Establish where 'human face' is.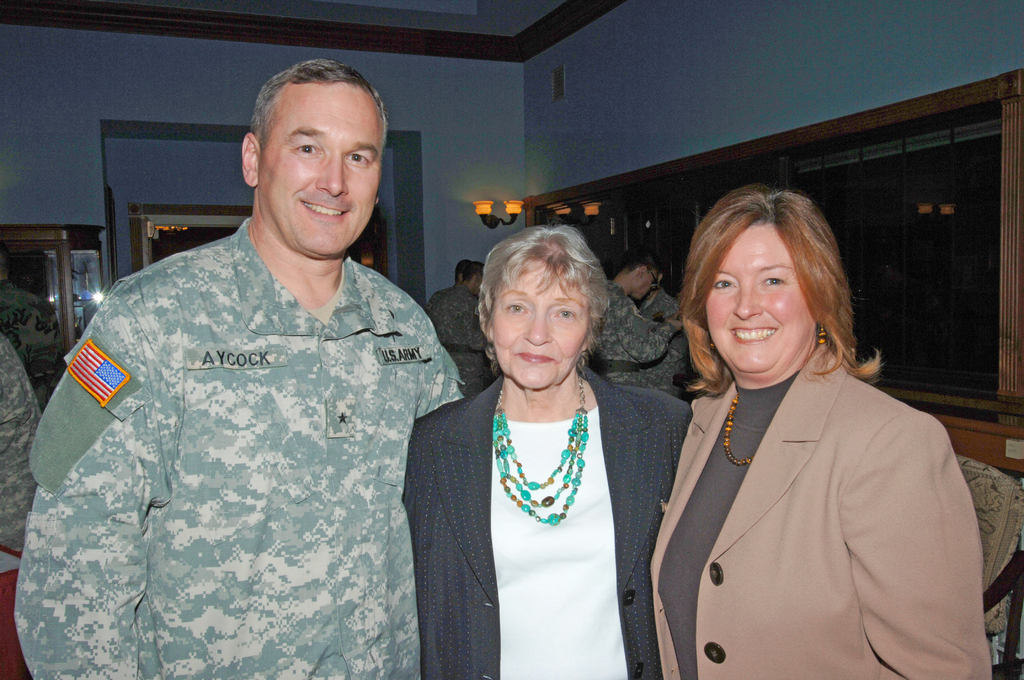
Established at region(628, 266, 641, 292).
